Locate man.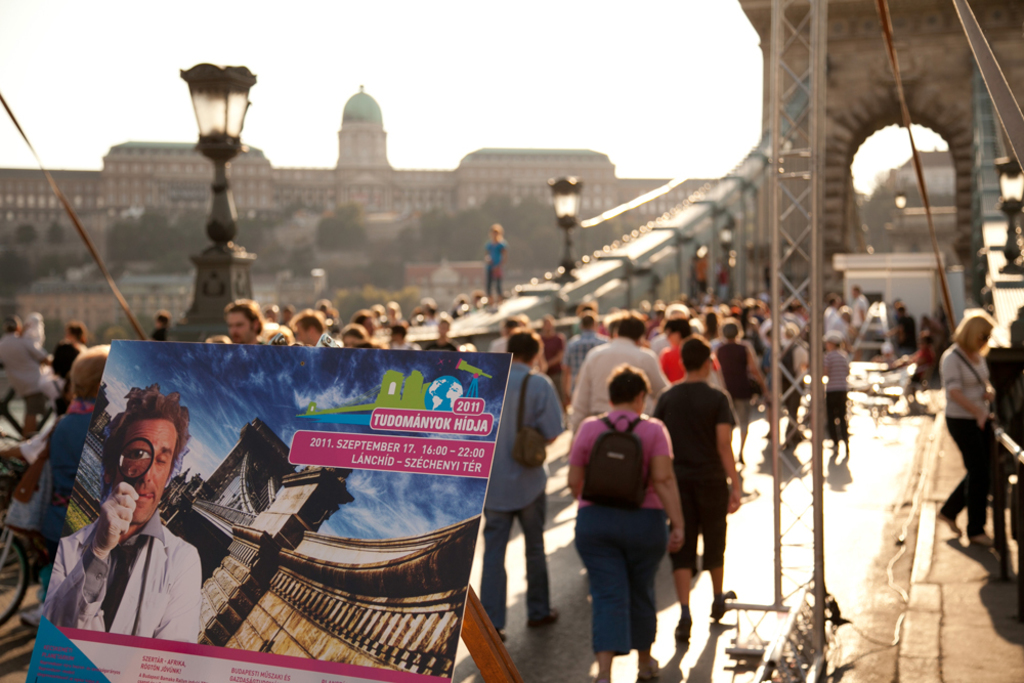
Bounding box: 654 343 736 642.
